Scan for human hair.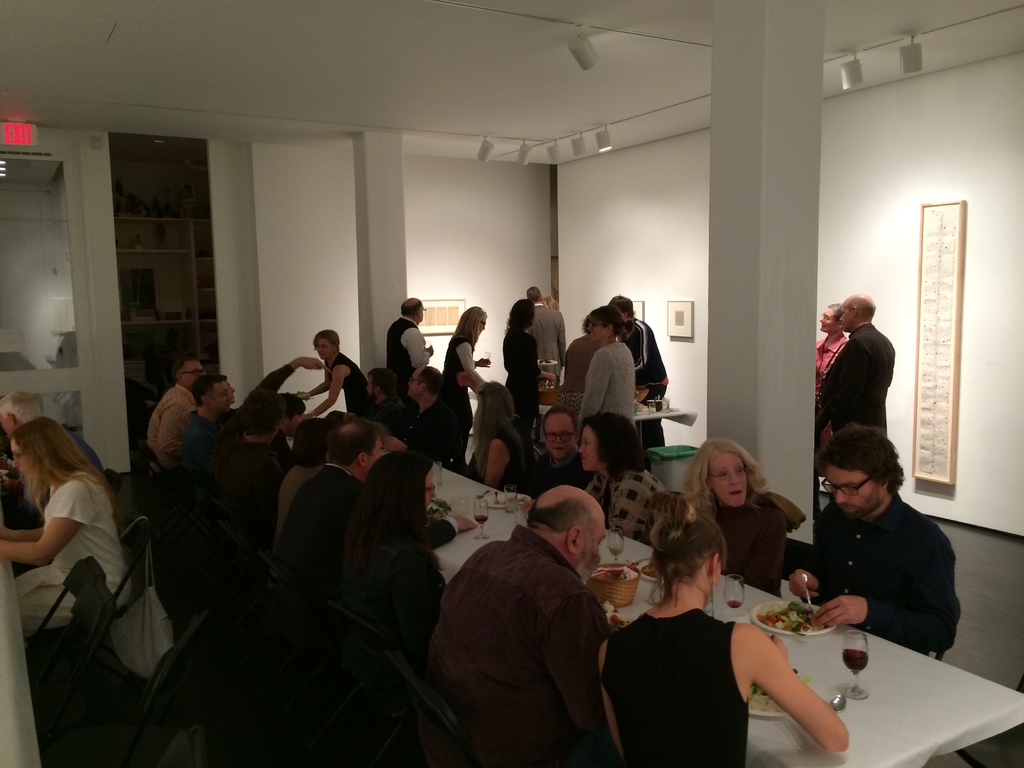
Scan result: (x1=0, y1=393, x2=40, y2=426).
